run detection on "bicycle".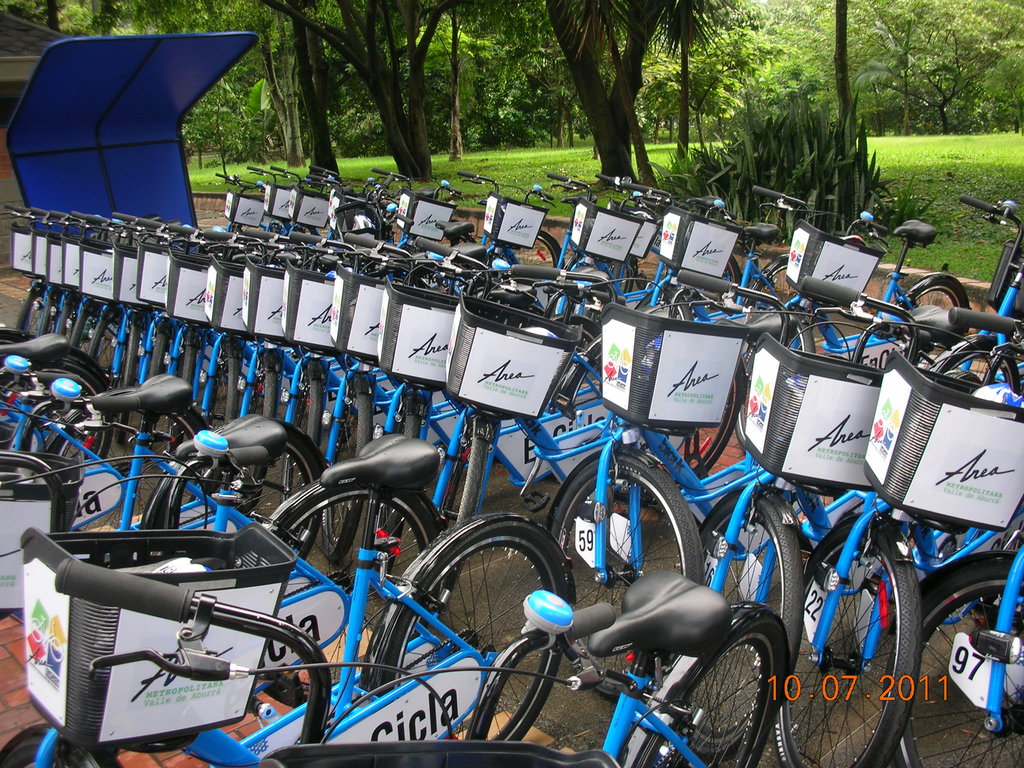
Result: 159 236 382 439.
